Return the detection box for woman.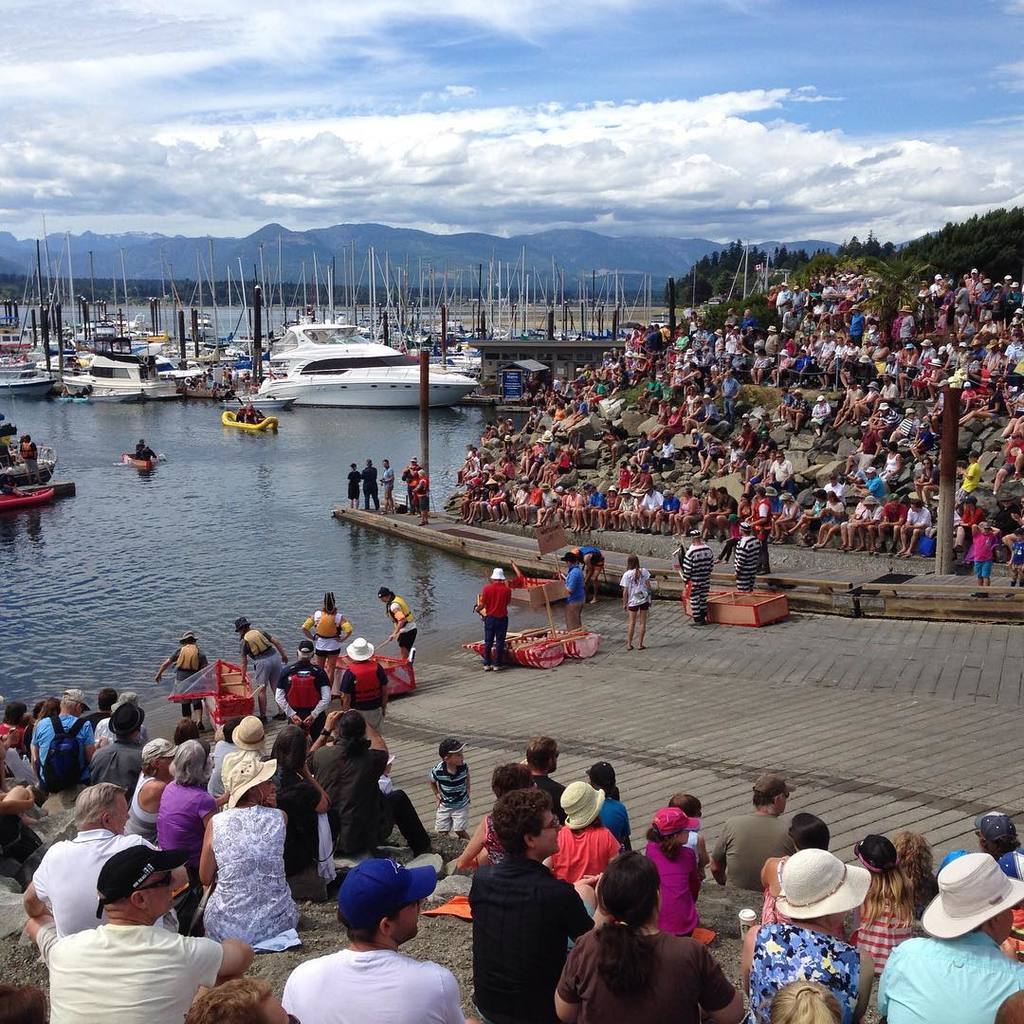
(x1=267, y1=720, x2=350, y2=895).
